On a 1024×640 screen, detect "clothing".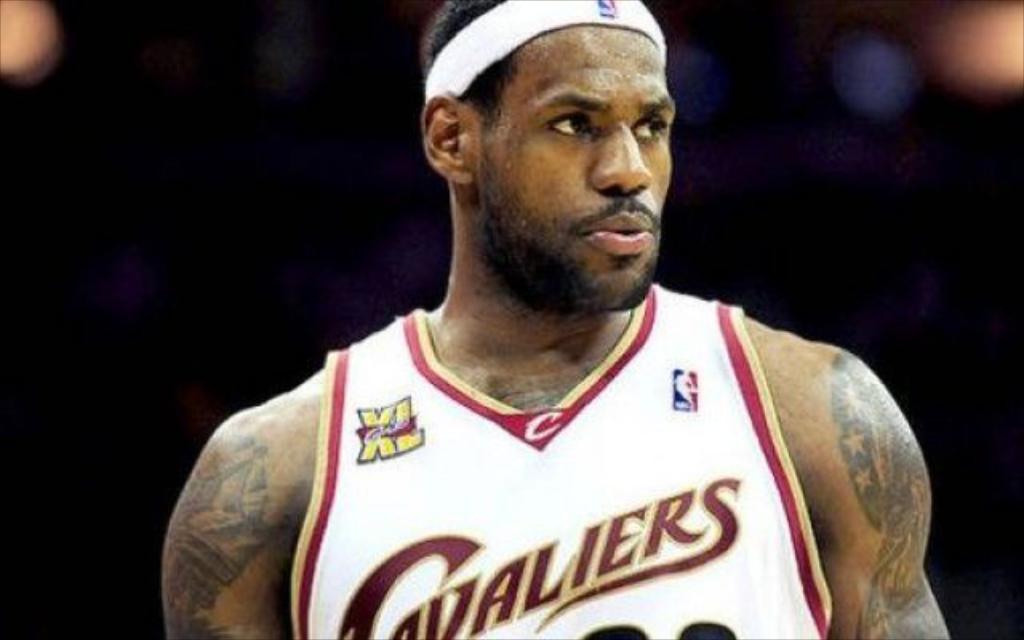
crop(278, 277, 832, 638).
